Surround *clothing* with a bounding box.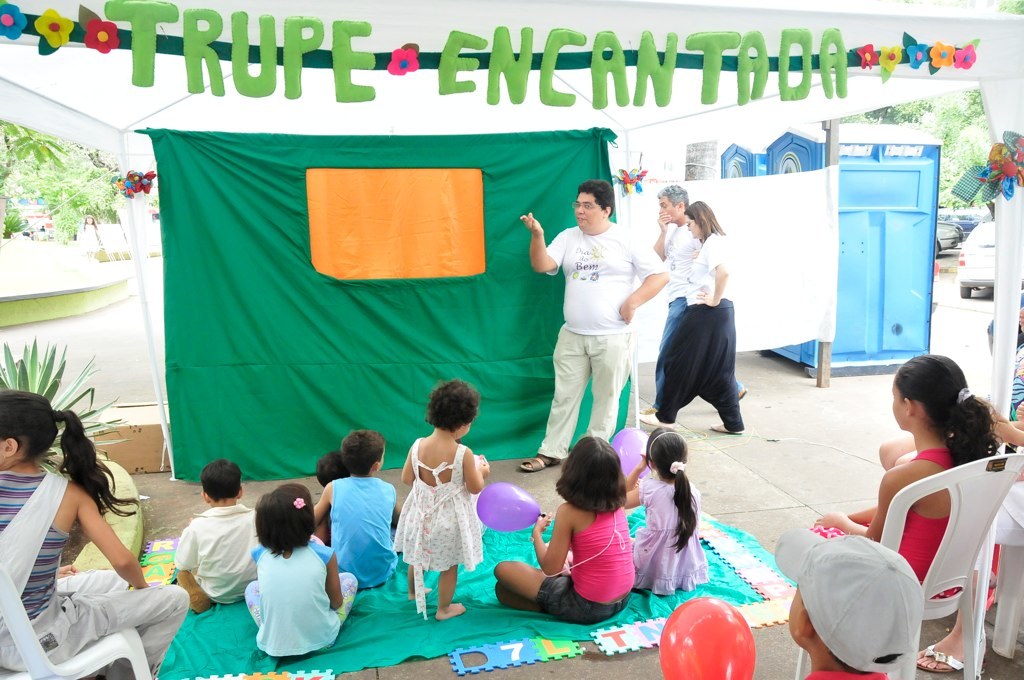
locate(173, 501, 262, 605).
